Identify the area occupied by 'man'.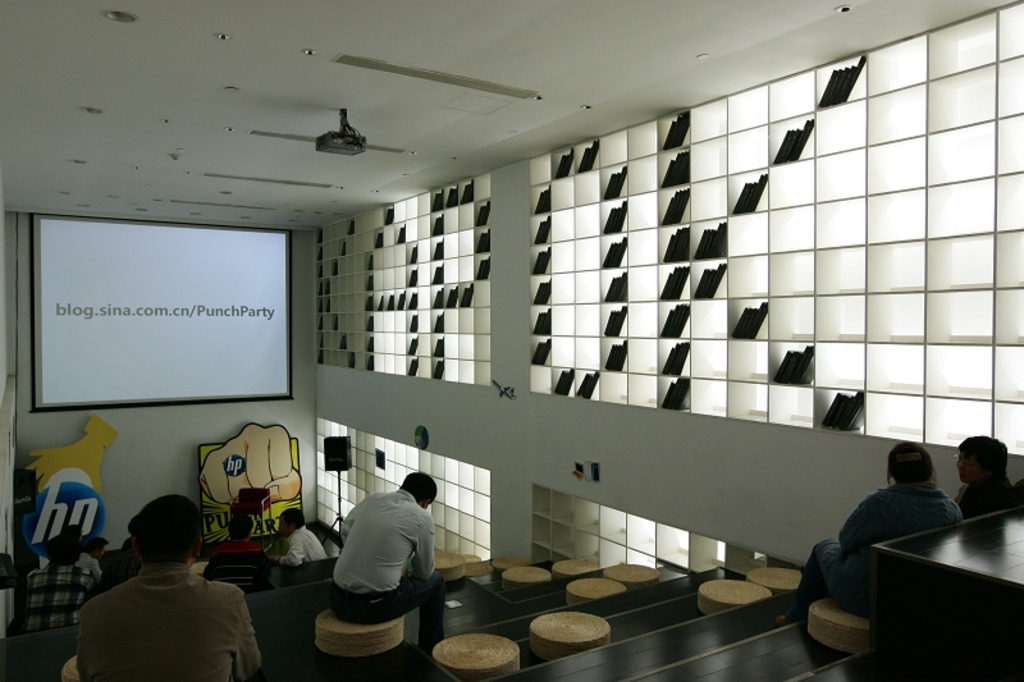
Area: select_region(59, 499, 265, 681).
